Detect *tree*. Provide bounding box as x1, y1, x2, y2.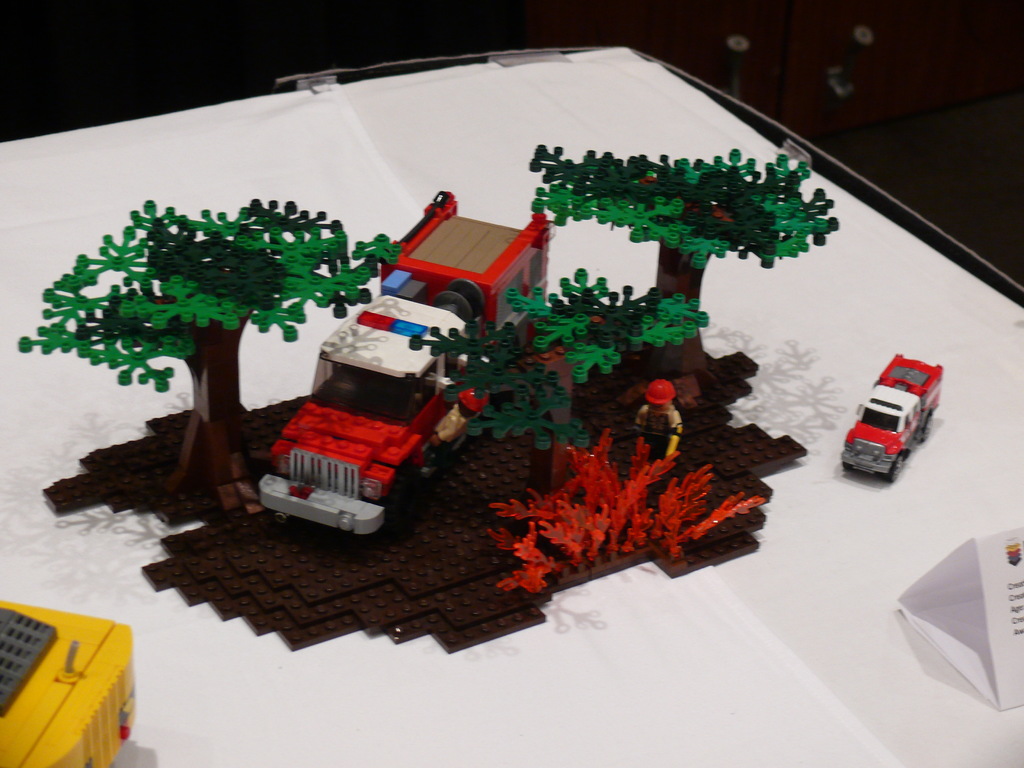
403, 321, 595, 452.
